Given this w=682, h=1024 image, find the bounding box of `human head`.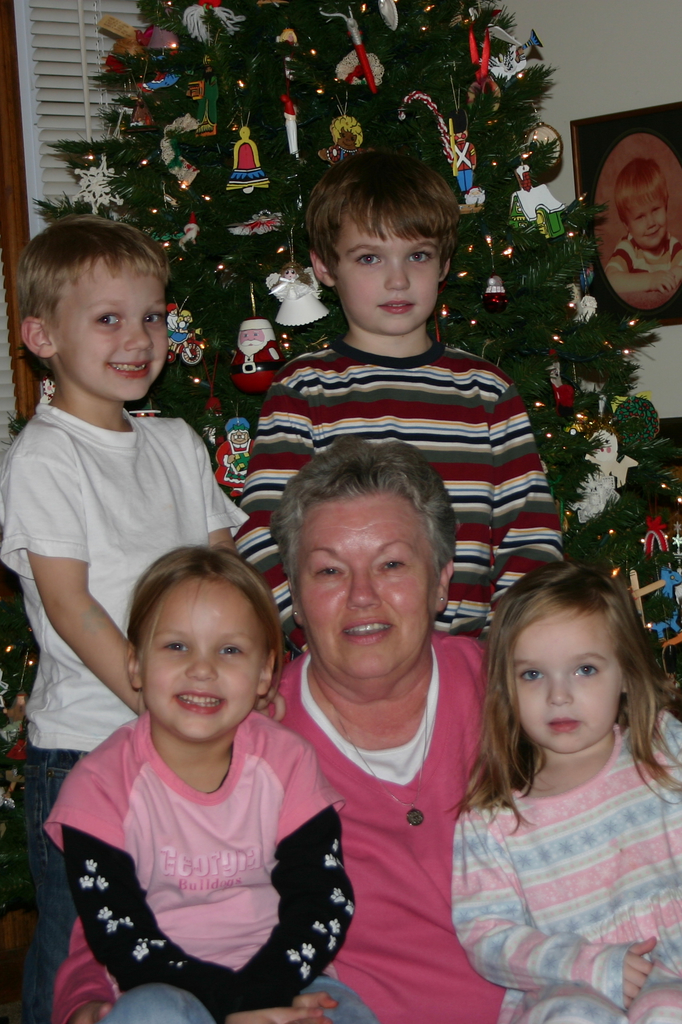
310,154,454,337.
